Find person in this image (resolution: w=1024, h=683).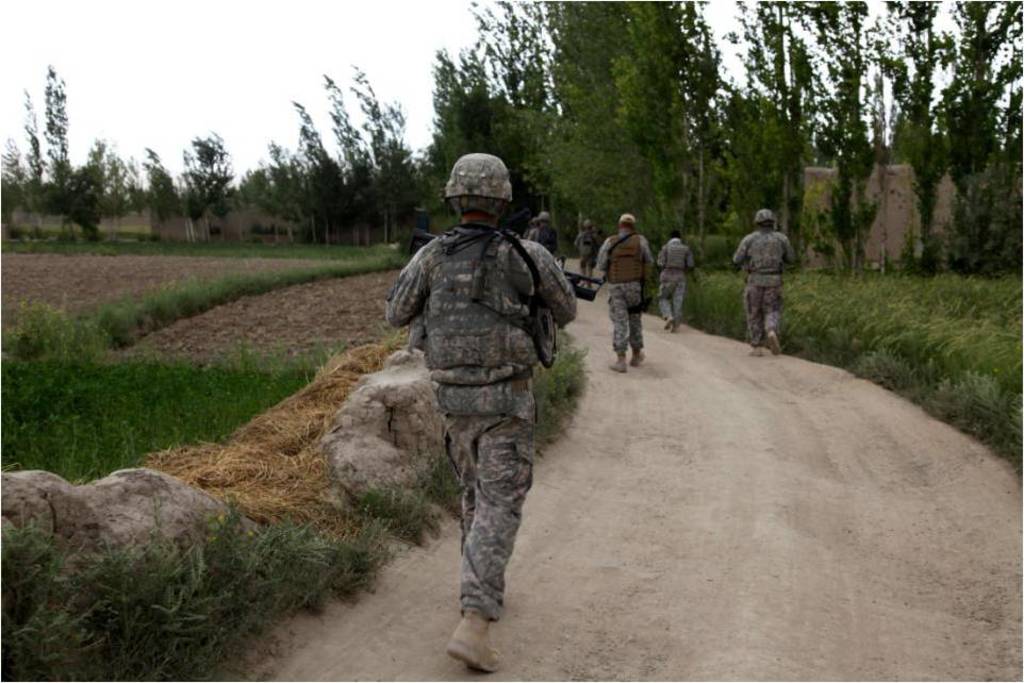
detection(529, 211, 551, 255).
